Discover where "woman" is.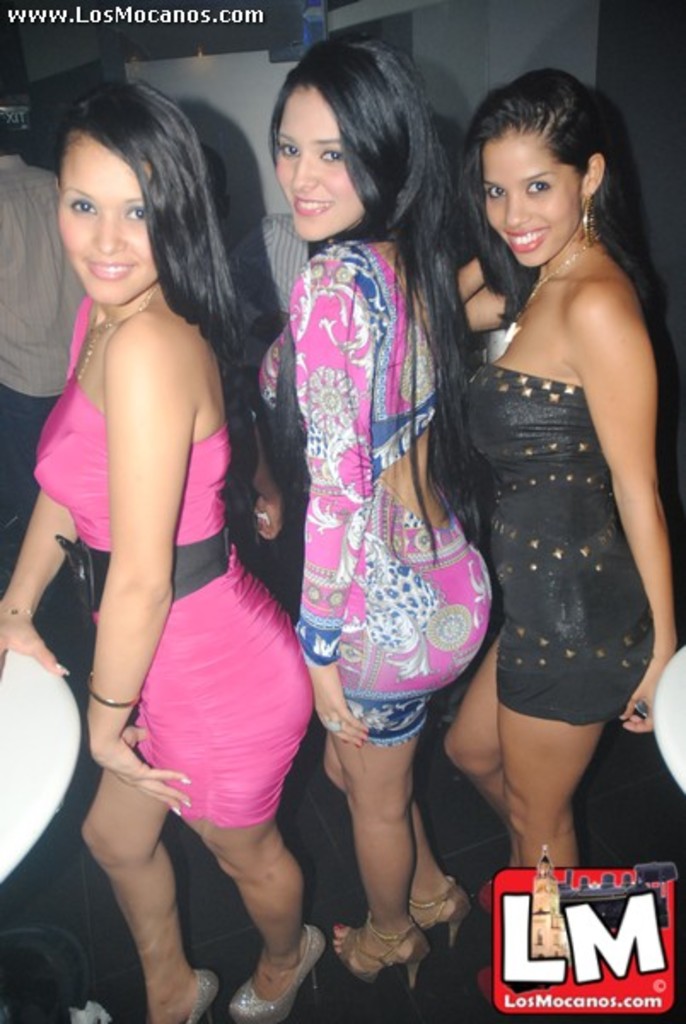
Discovered at <box>232,58,543,969</box>.
